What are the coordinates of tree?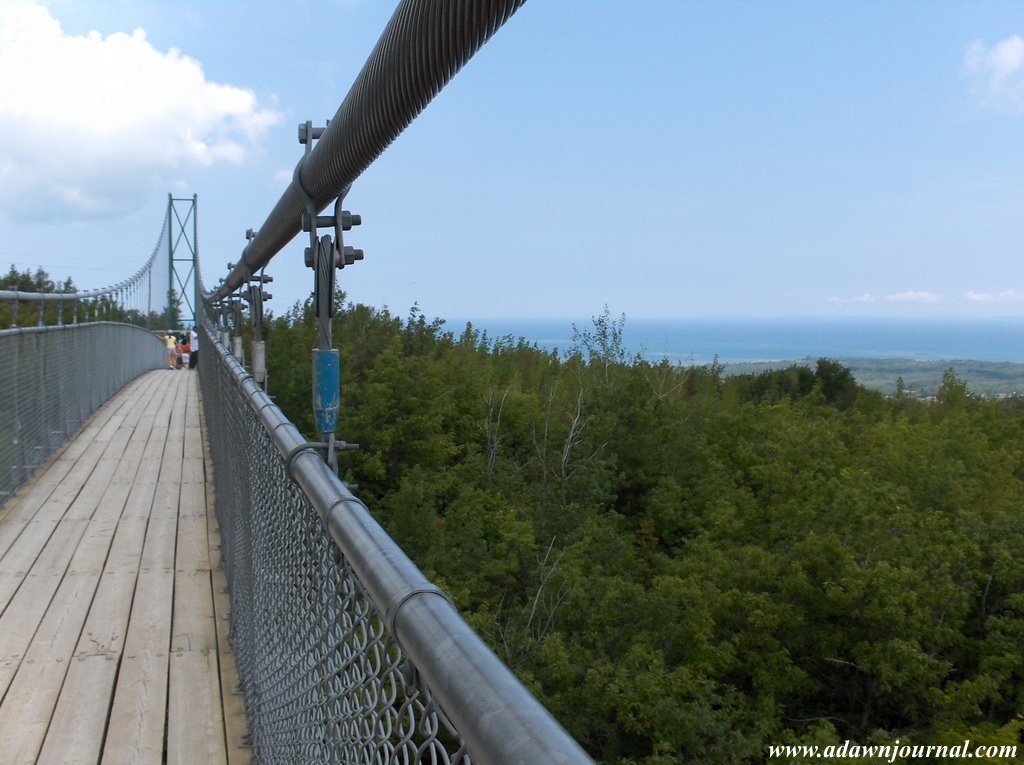
{"left": 147, "top": 288, "right": 176, "bottom": 337}.
